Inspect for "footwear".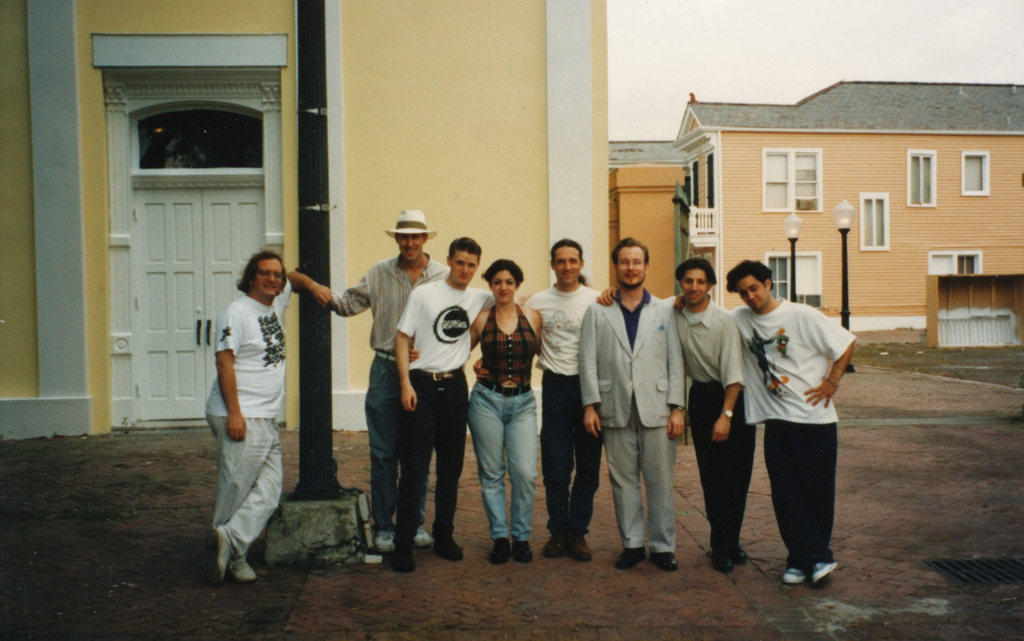
Inspection: pyautogui.locateOnScreen(211, 523, 234, 581).
